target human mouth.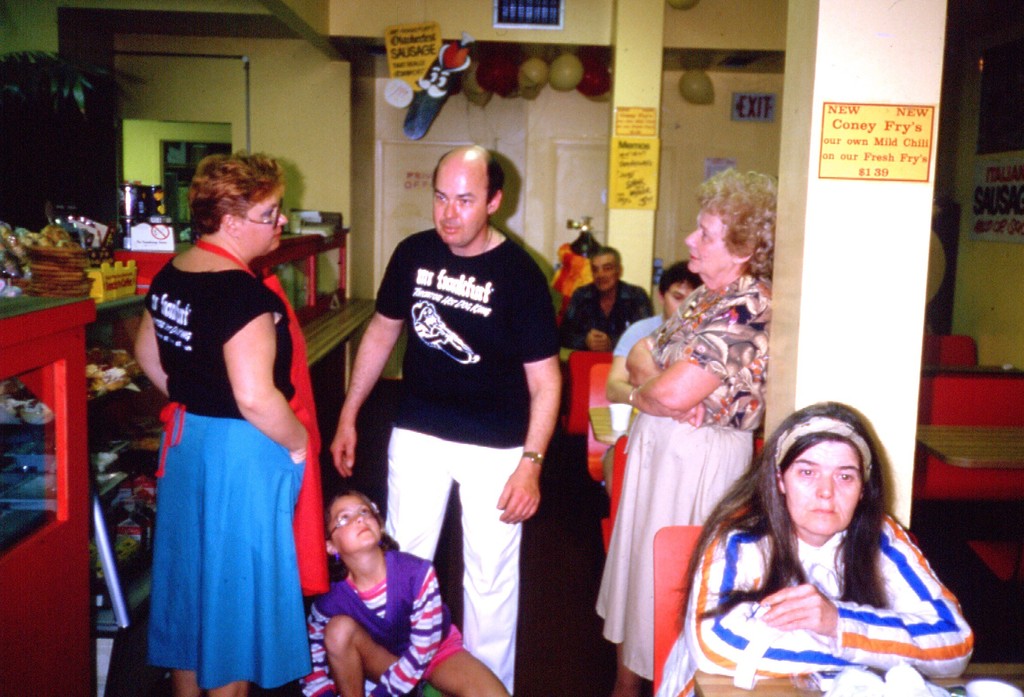
Target region: 689:242:703:271.
